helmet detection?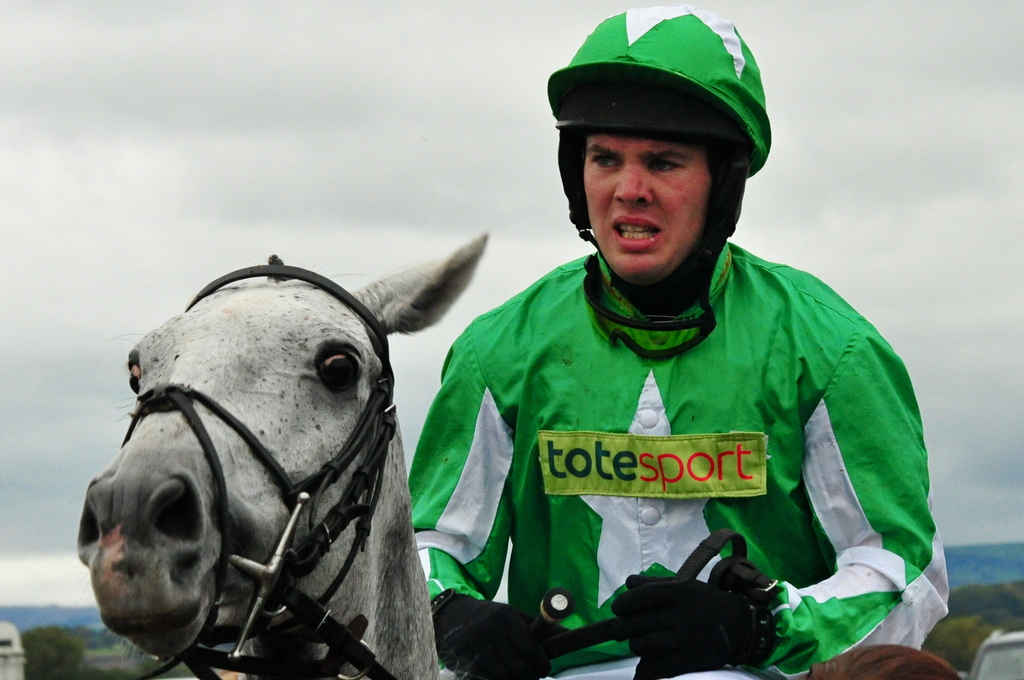
detection(545, 9, 783, 294)
